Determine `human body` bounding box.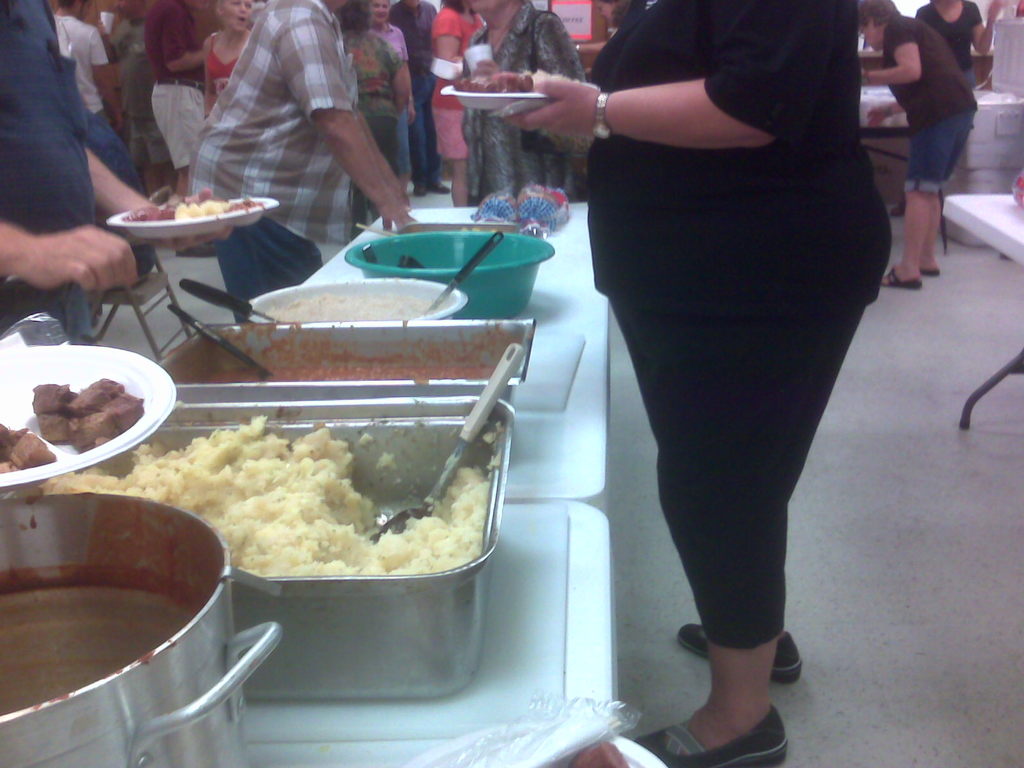
Determined: (143, 0, 209, 200).
